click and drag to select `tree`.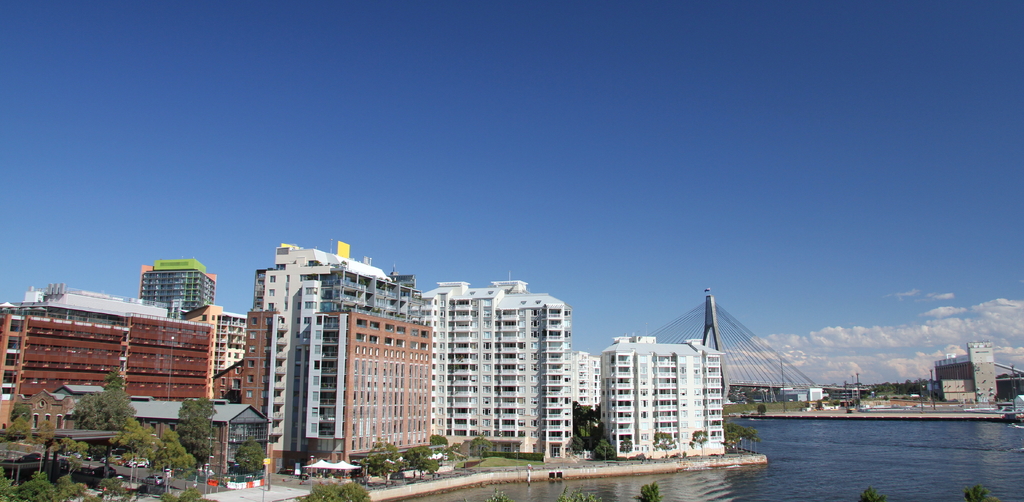
Selection: 964/487/990/501.
